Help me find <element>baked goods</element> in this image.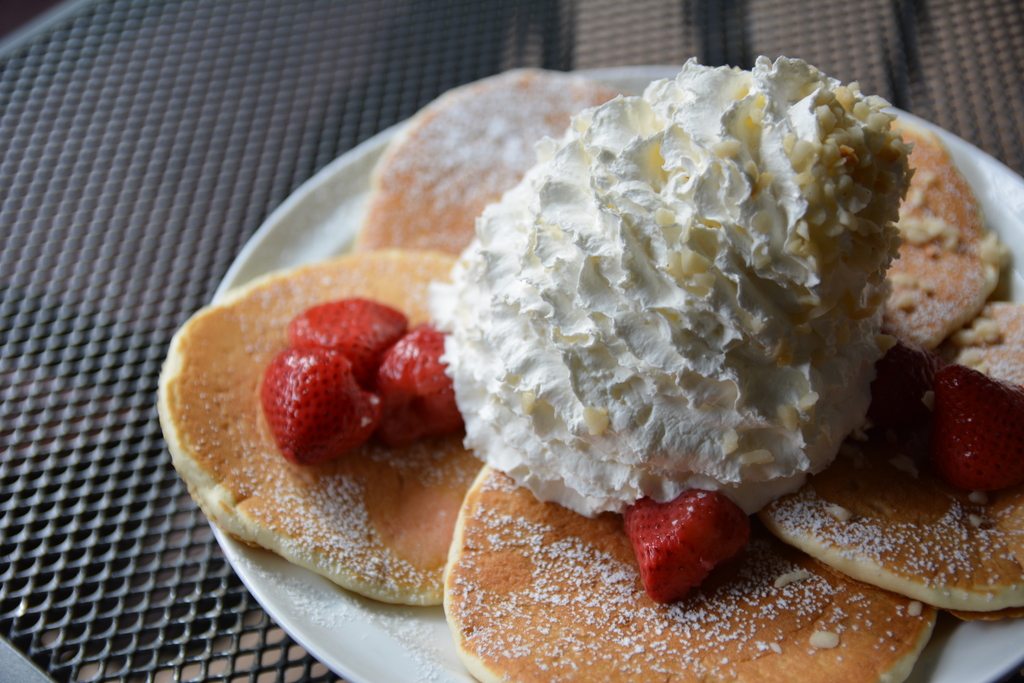
Found it: <bbox>153, 42, 1023, 682</bbox>.
